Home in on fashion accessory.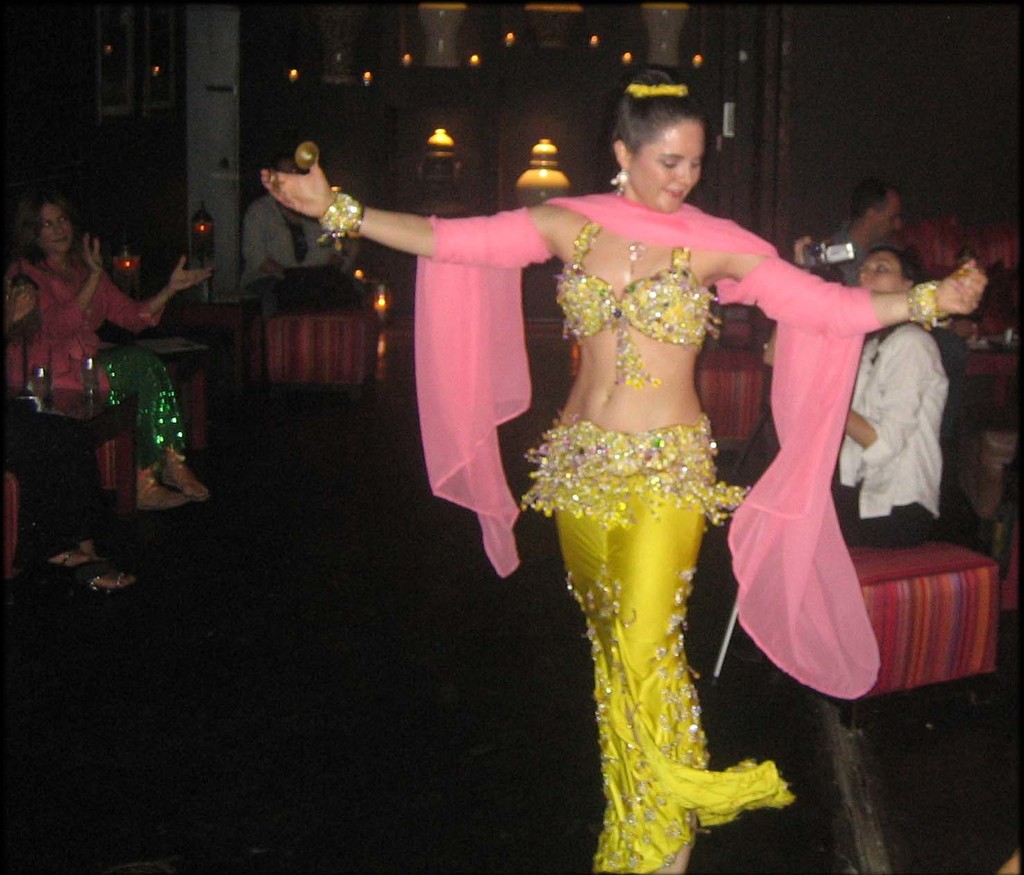
Homed in at rect(626, 81, 689, 102).
